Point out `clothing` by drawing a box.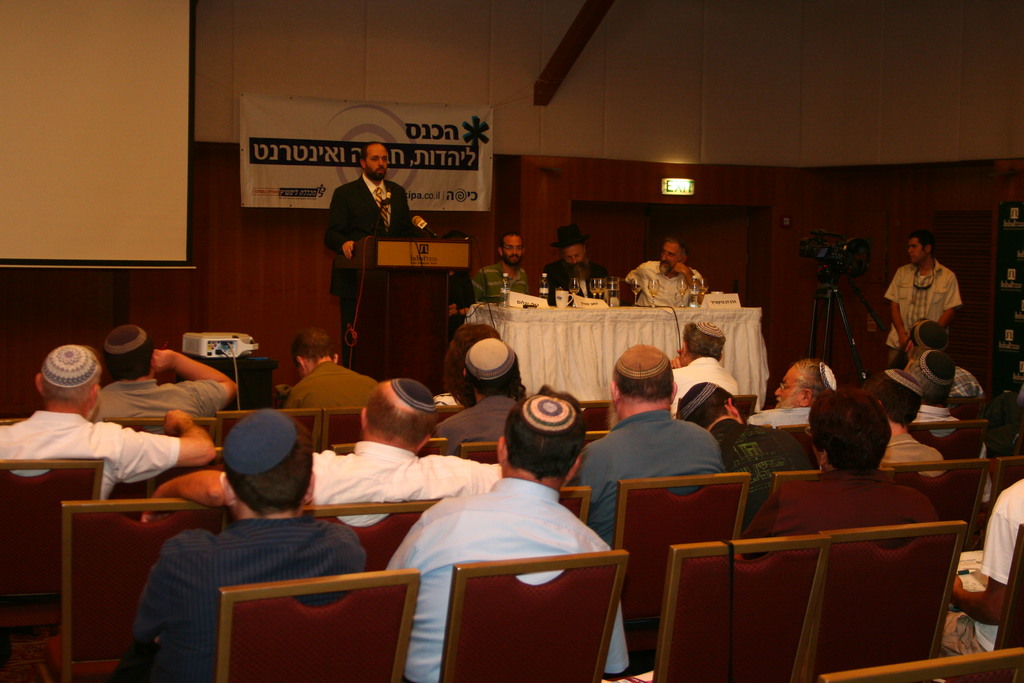
<region>912, 403, 959, 422</region>.
